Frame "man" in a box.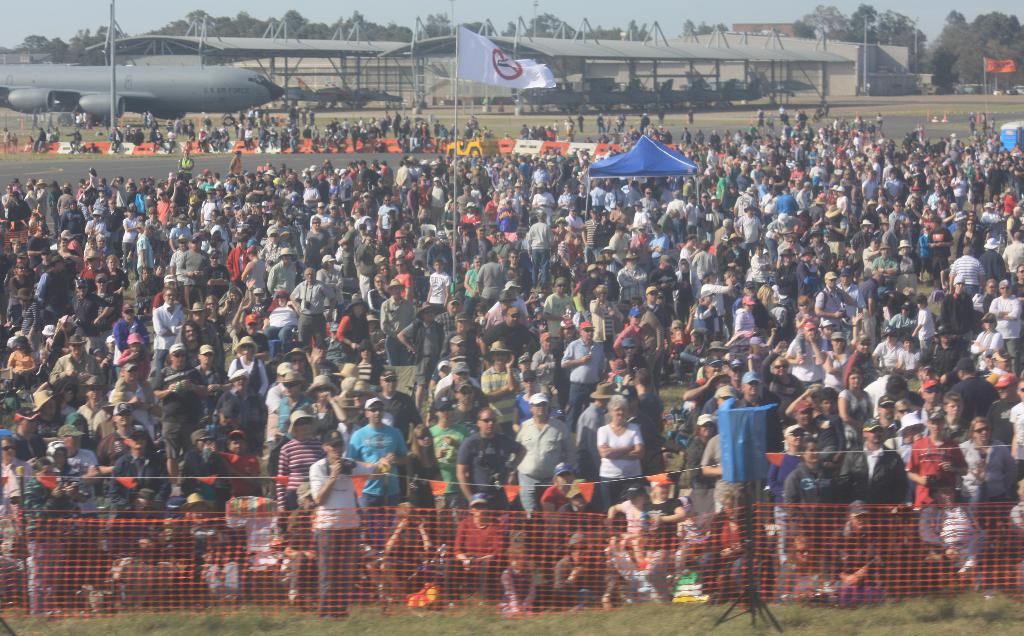
rect(167, 233, 189, 290).
